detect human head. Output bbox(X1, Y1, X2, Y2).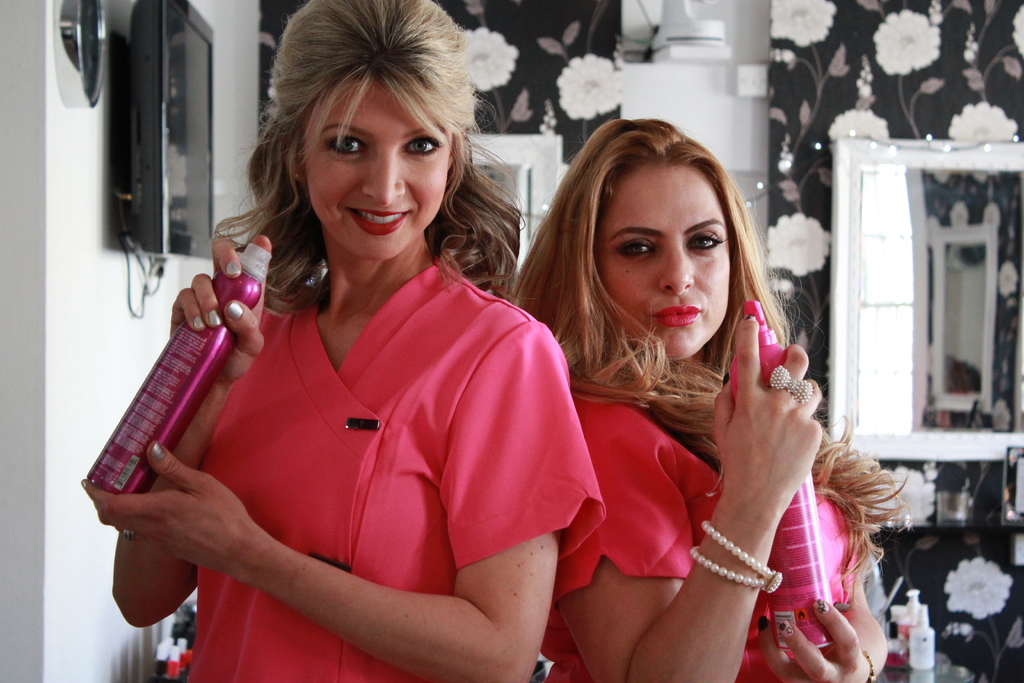
bbox(541, 120, 734, 364).
